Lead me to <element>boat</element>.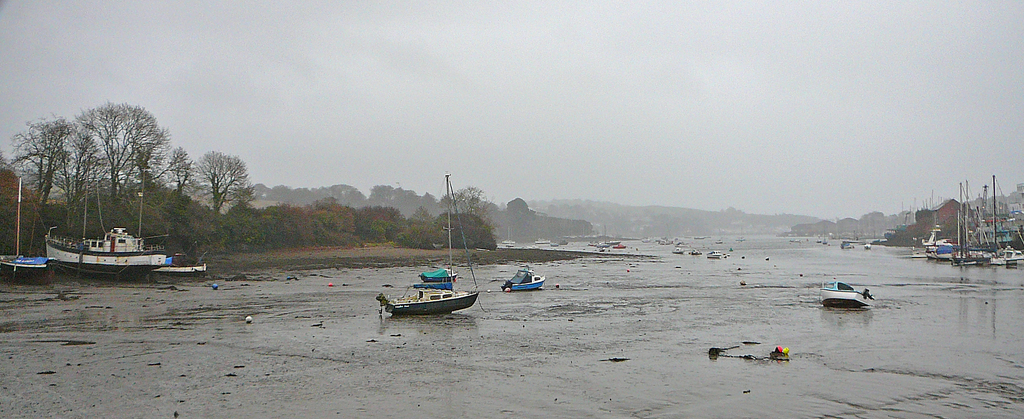
Lead to <bbox>48, 174, 165, 276</bbox>.
